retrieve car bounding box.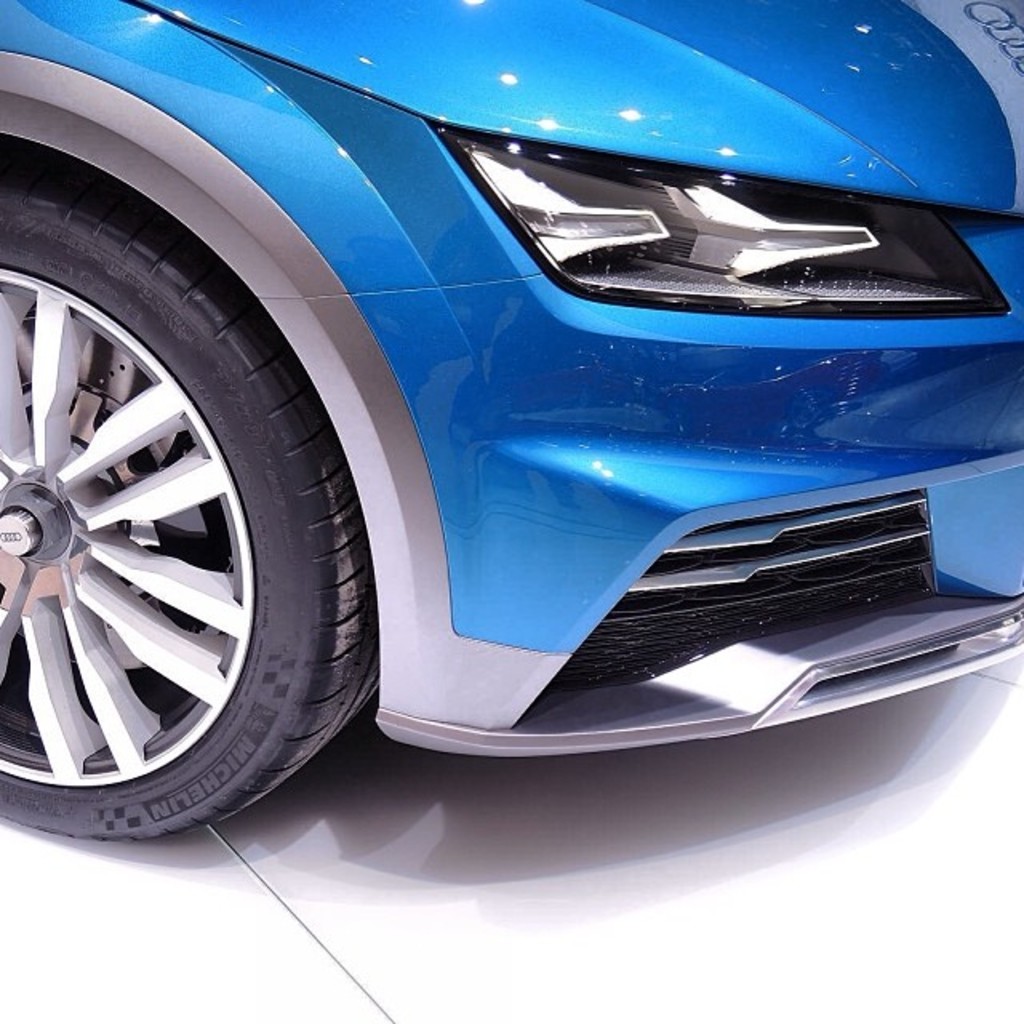
Bounding box: region(0, 0, 1023, 877).
